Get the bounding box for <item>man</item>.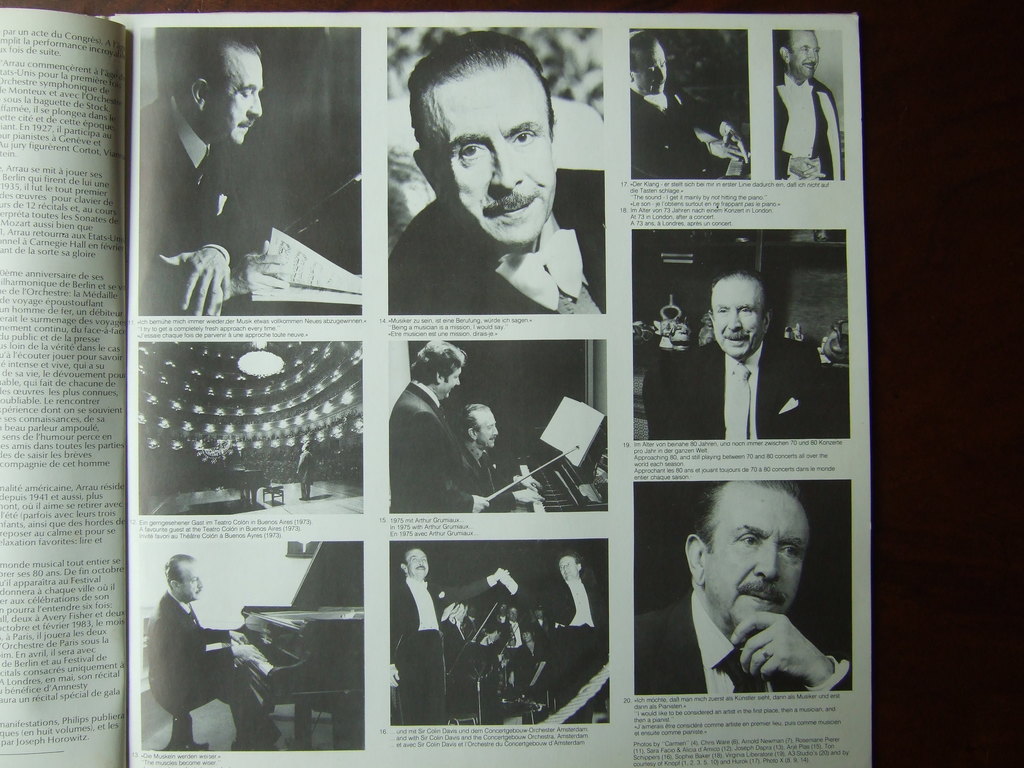
x1=365 y1=56 x2=608 y2=320.
